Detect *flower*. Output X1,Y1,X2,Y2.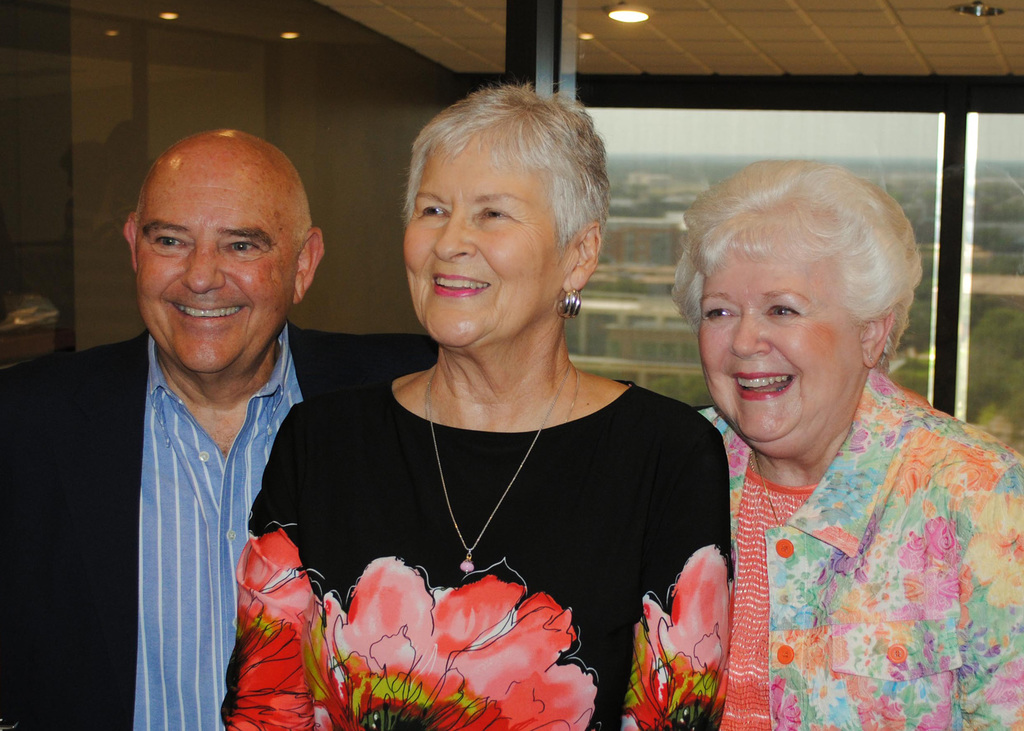
314,556,593,730.
